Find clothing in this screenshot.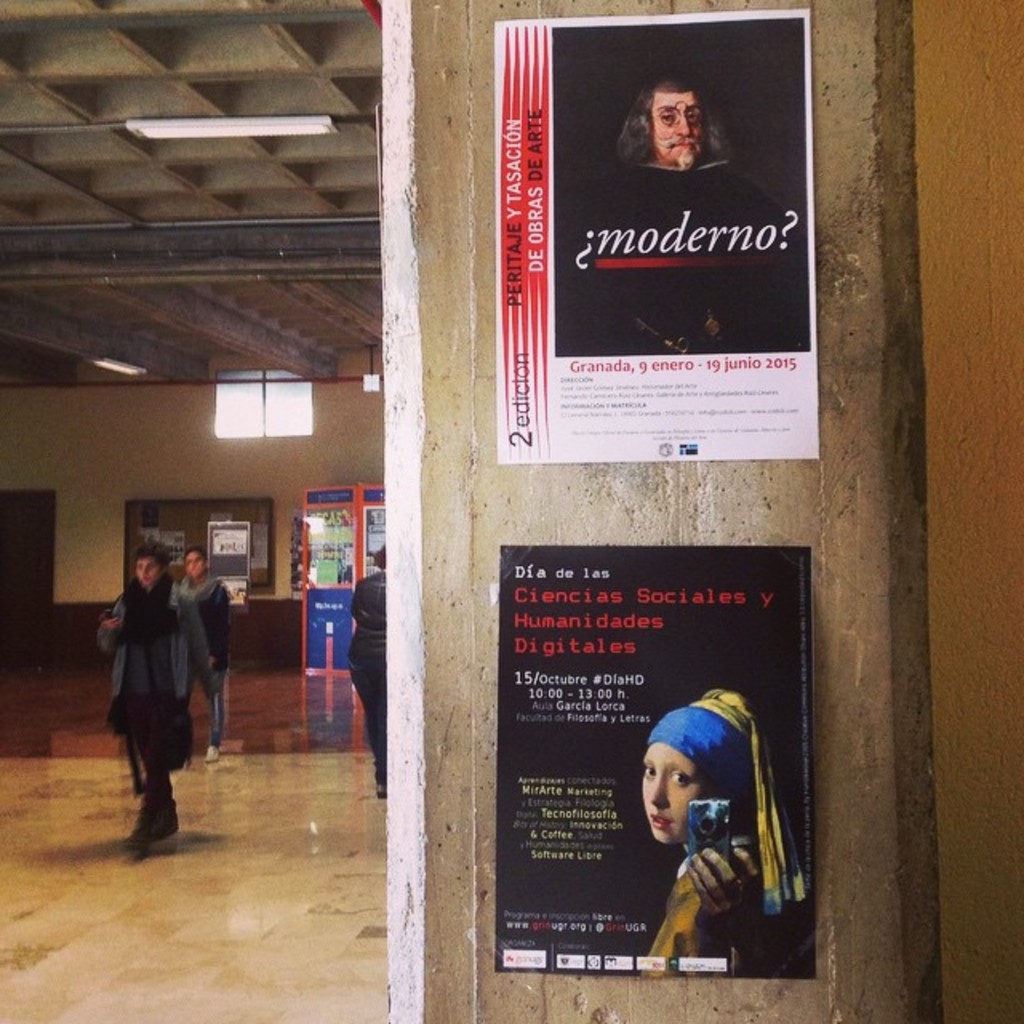
The bounding box for clothing is pyautogui.locateOnScreen(342, 562, 387, 790).
